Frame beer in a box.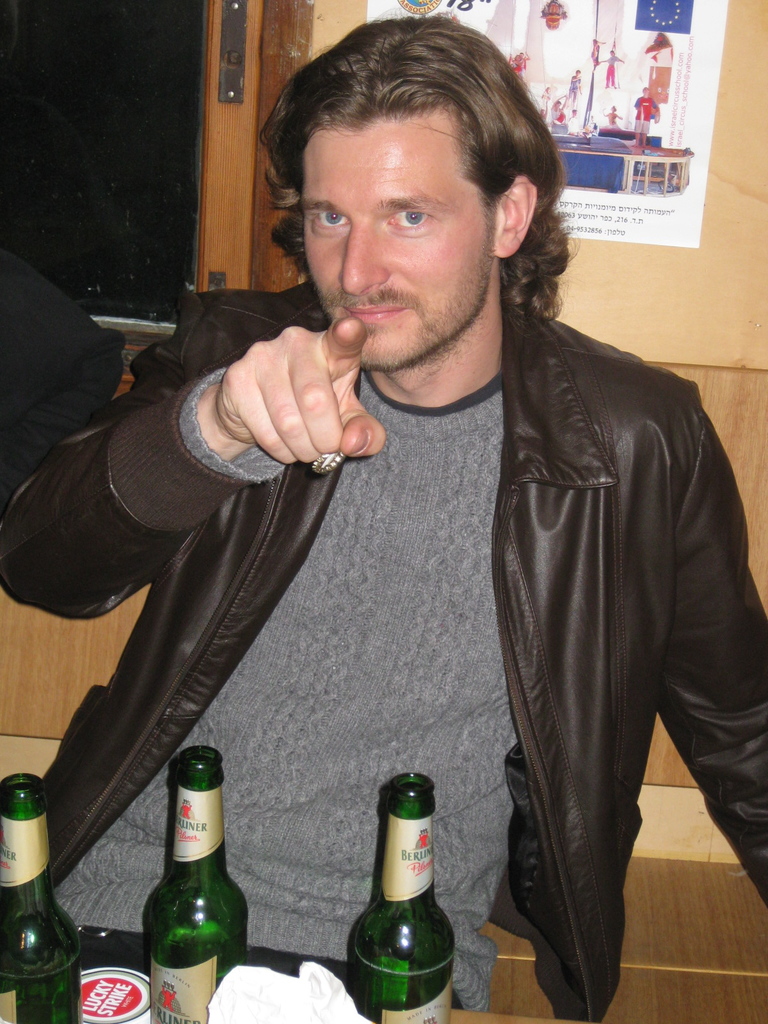
(136,743,252,1023).
